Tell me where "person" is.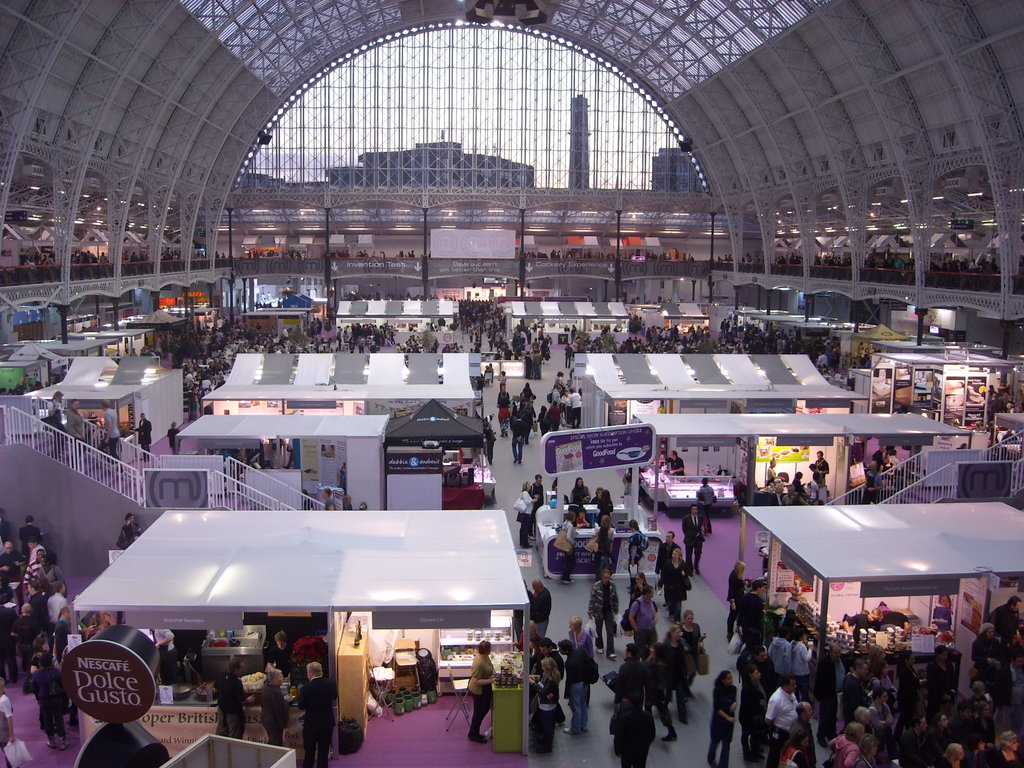
"person" is at 806, 471, 820, 501.
